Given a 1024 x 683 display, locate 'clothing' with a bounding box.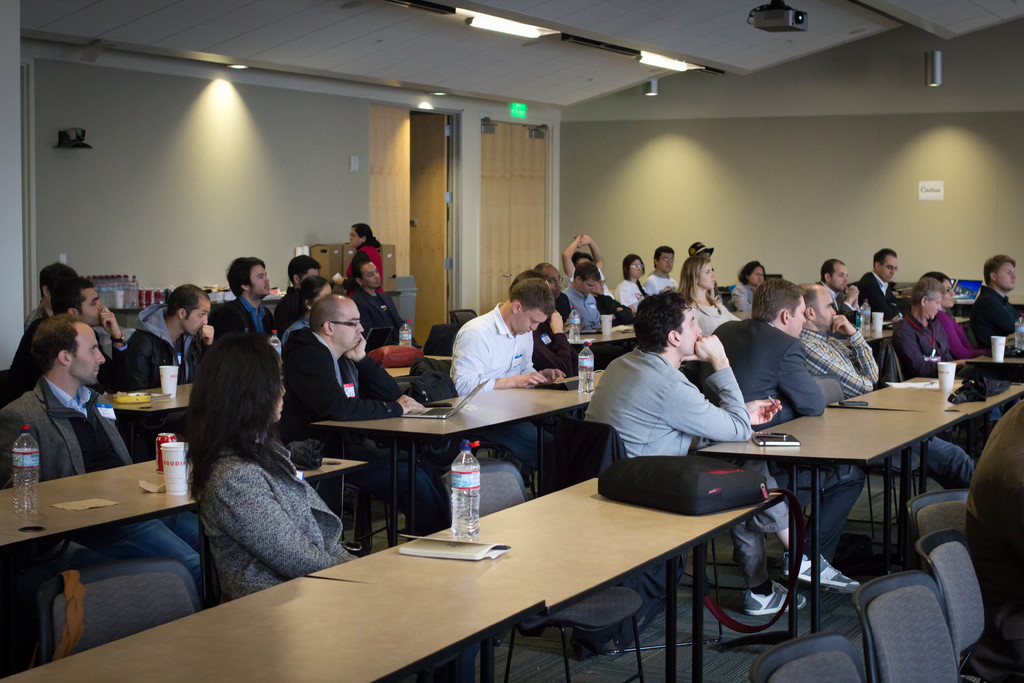
Located: [x1=893, y1=306, x2=967, y2=381].
